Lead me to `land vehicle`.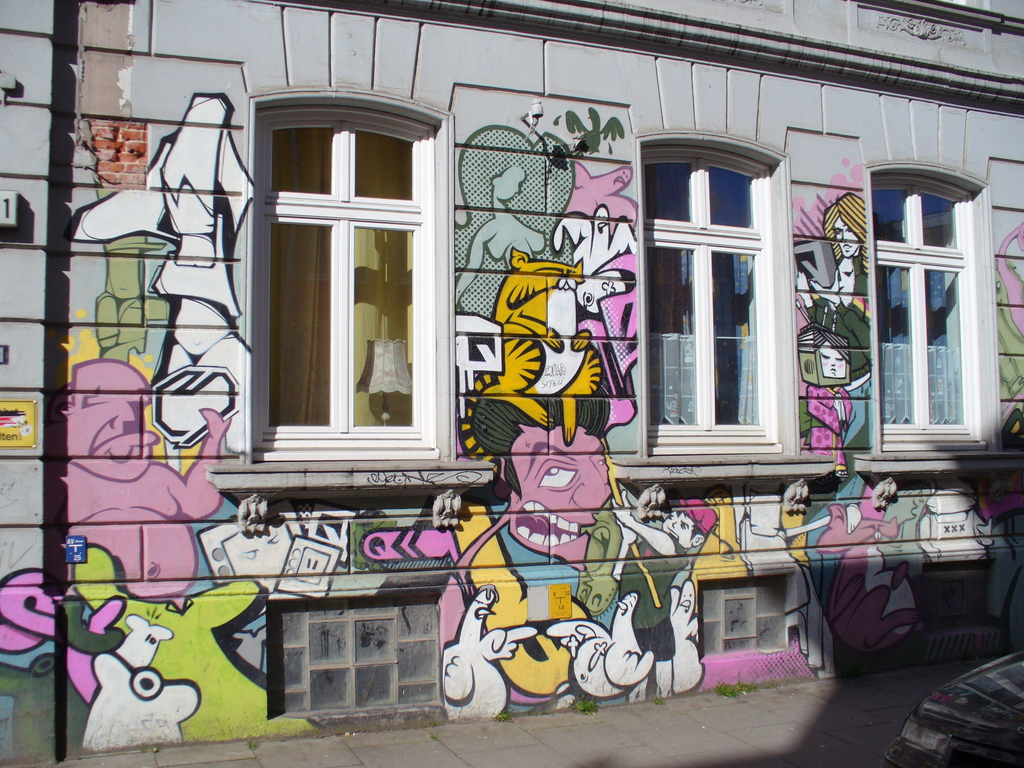
Lead to pyautogui.locateOnScreen(885, 650, 1020, 767).
